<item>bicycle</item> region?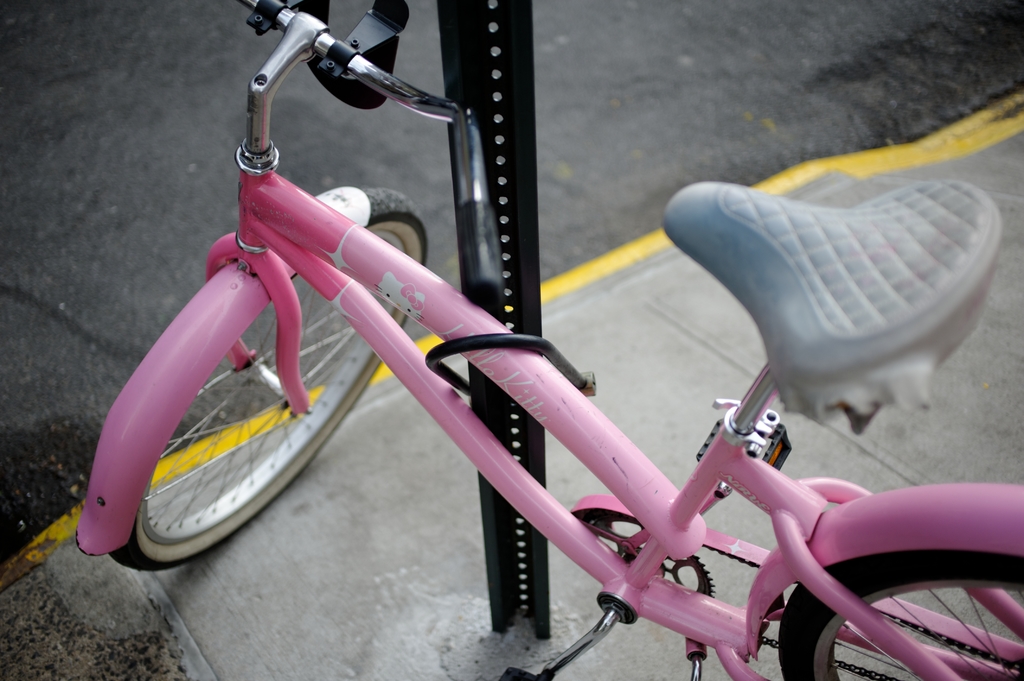
x1=66 y1=0 x2=1023 y2=680
